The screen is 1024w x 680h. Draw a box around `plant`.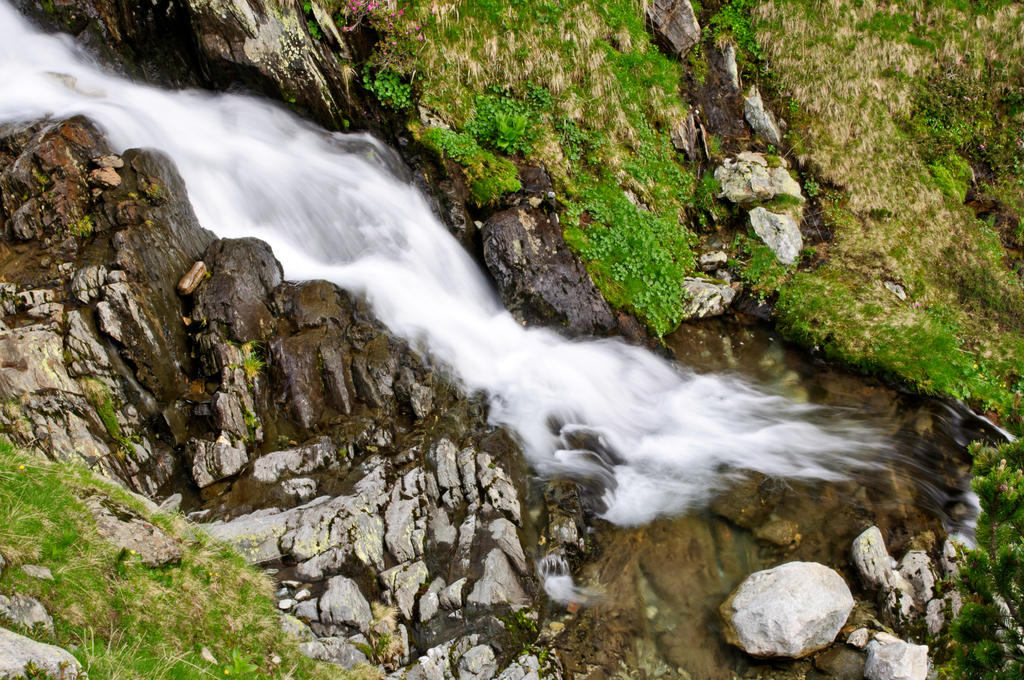
{"x1": 941, "y1": 446, "x2": 1023, "y2": 679}.
